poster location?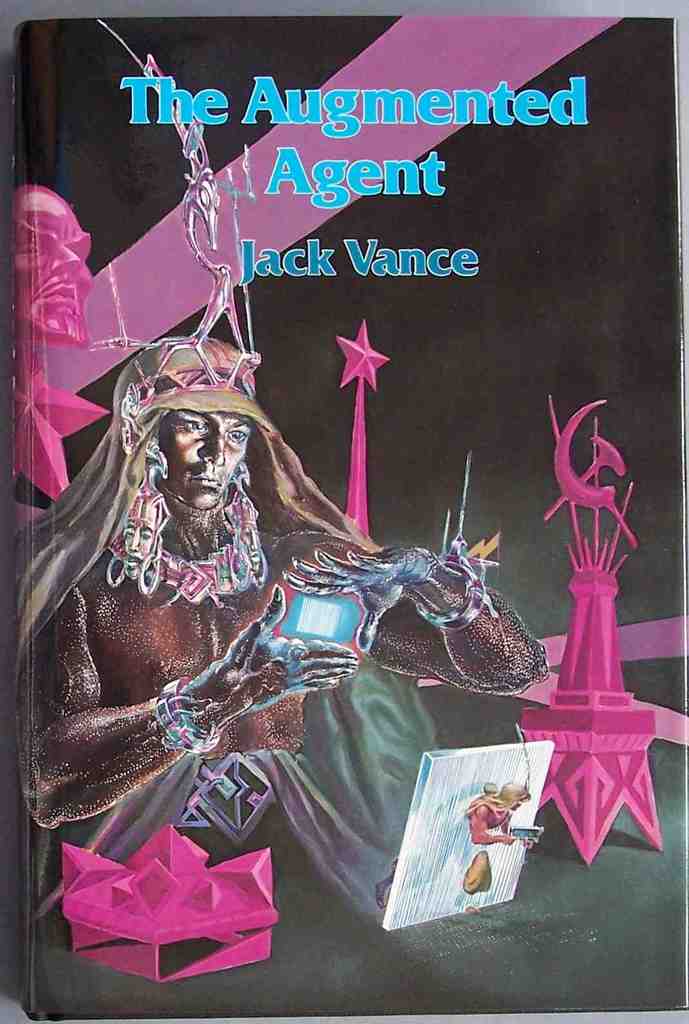
locate(0, 0, 688, 1023)
